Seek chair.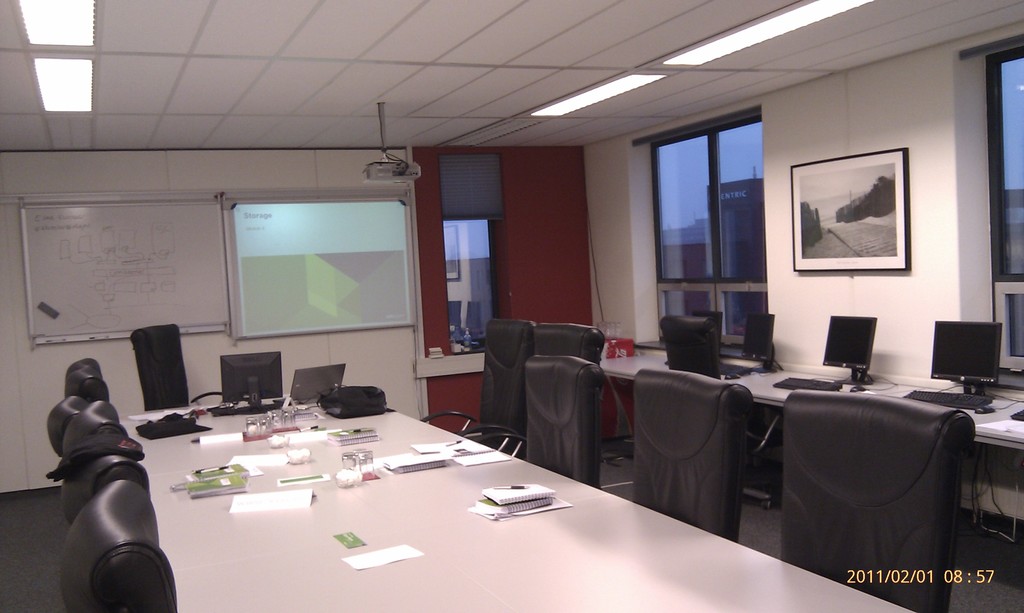
<bbox>774, 392, 977, 612</bbox>.
